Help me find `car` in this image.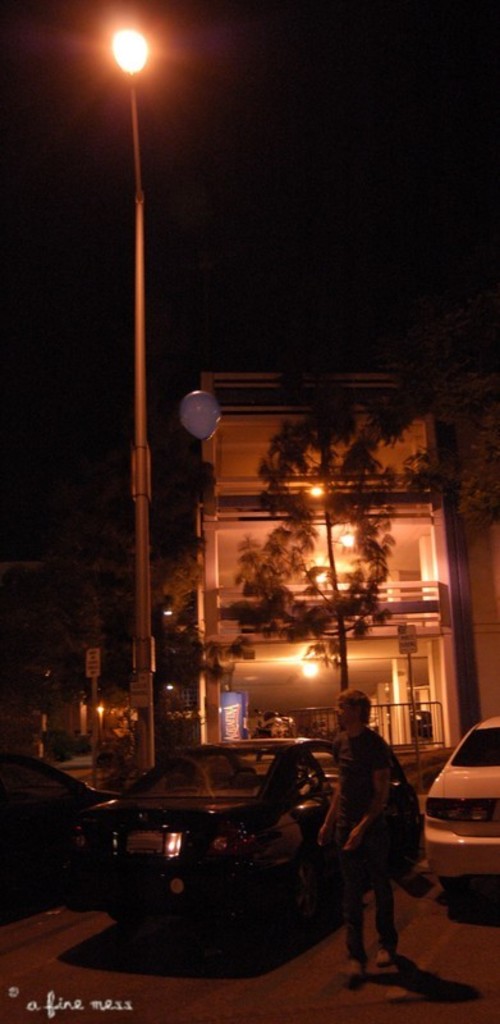
Found it: region(0, 746, 119, 881).
